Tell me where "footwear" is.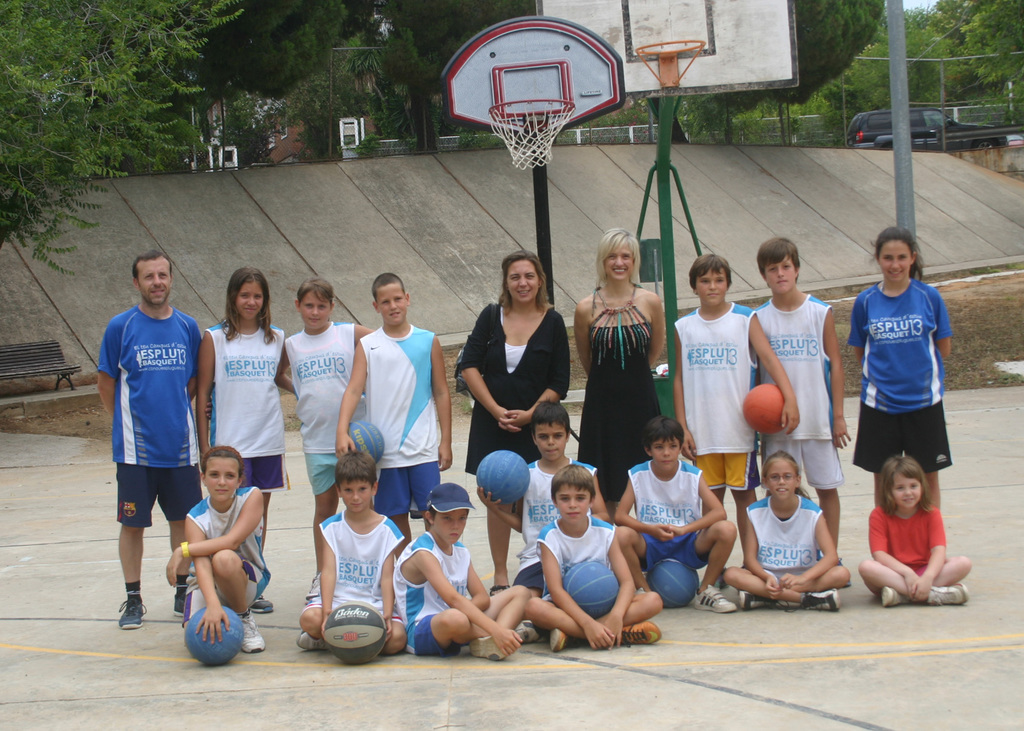
"footwear" is at <bbox>691, 577, 747, 624</bbox>.
